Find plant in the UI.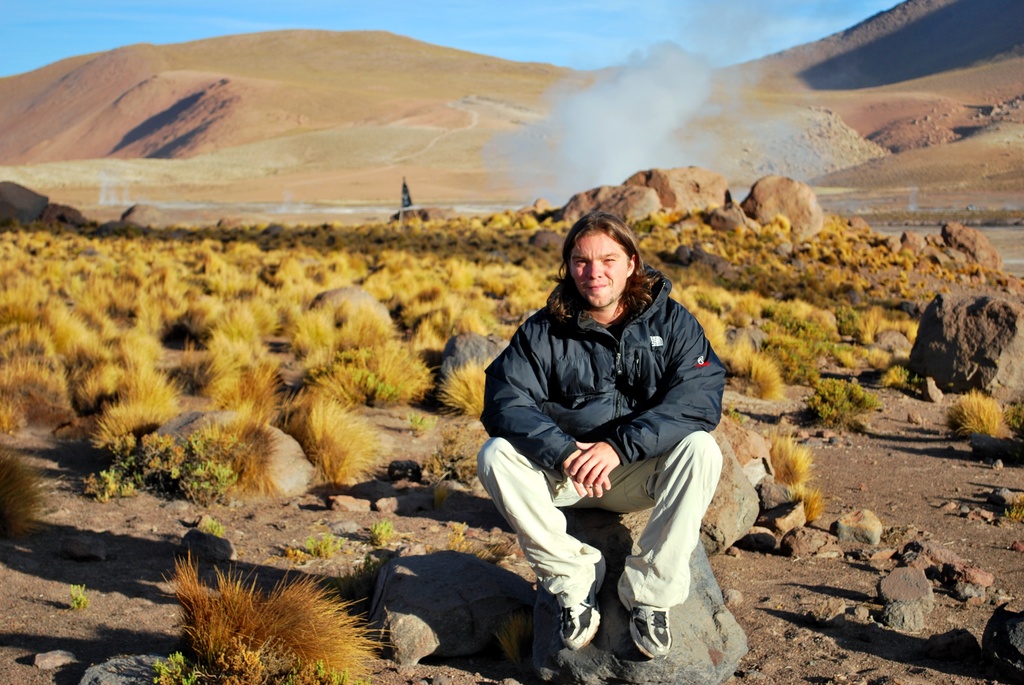
UI element at [x1=147, y1=649, x2=197, y2=684].
